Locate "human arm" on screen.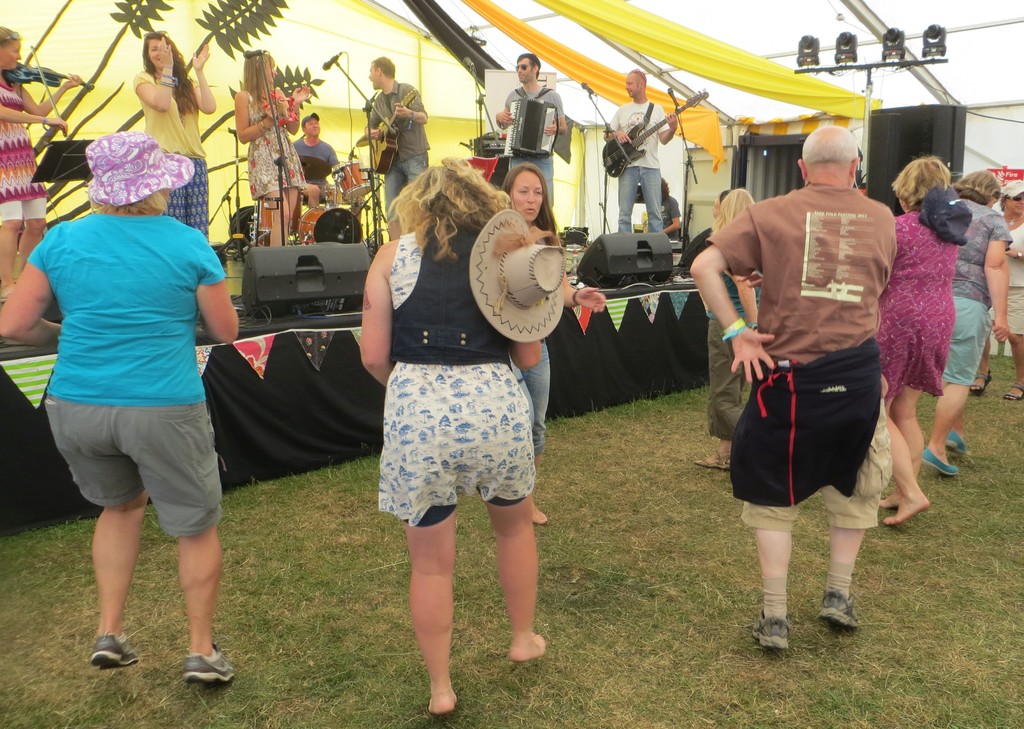
On screen at select_region(391, 85, 430, 127).
